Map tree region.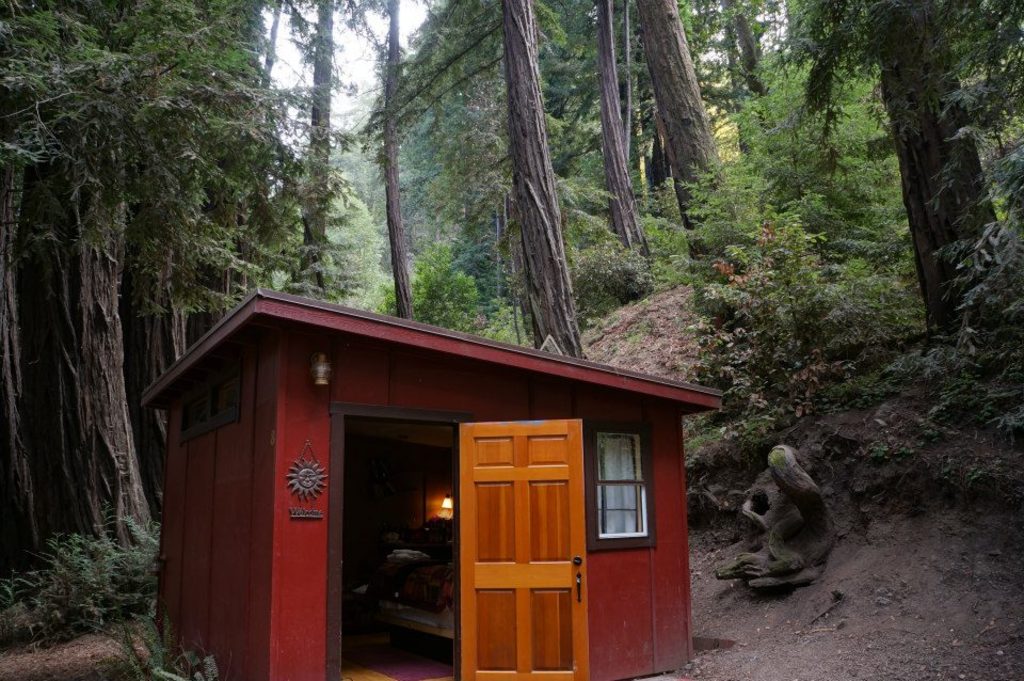
Mapped to {"left": 298, "top": 0, "right": 332, "bottom": 301}.
